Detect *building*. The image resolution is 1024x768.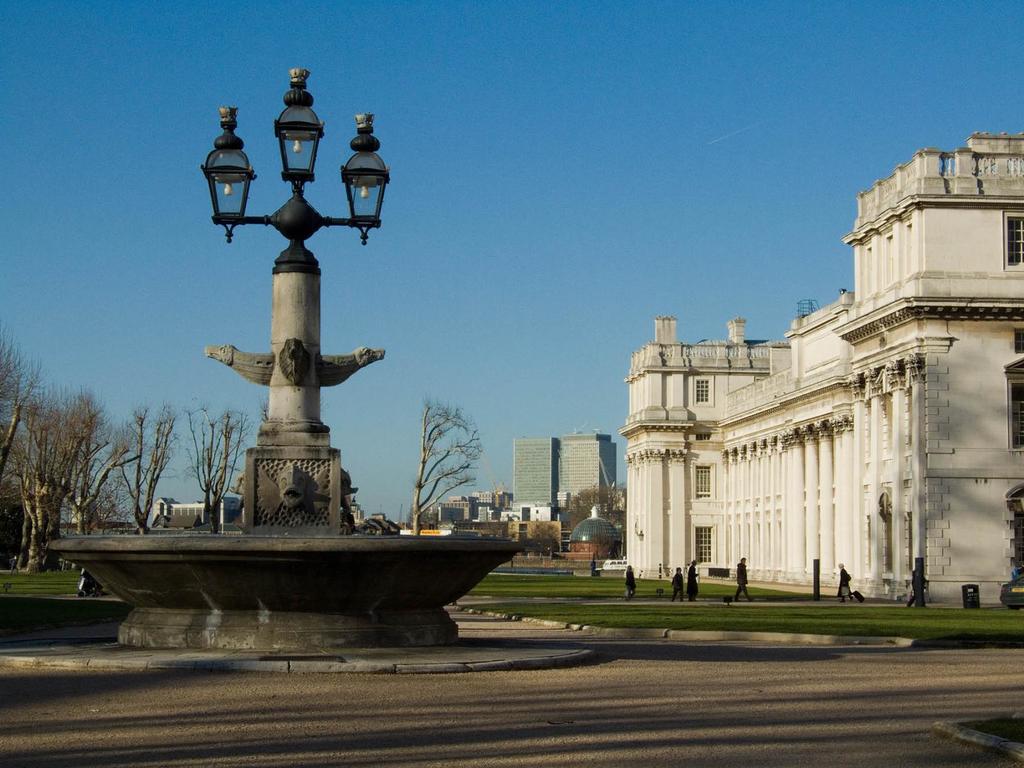
151:497:241:532.
